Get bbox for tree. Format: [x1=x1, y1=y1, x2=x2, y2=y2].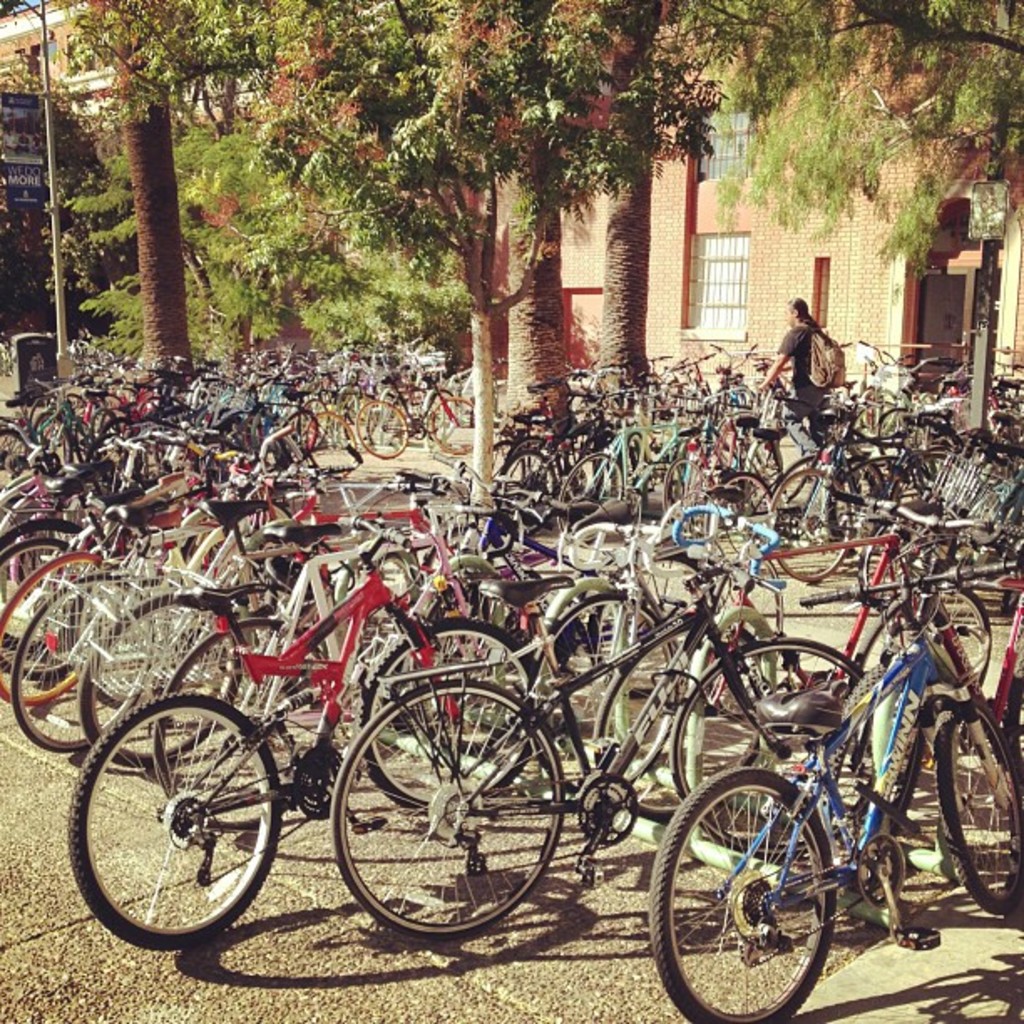
[x1=253, y1=0, x2=643, y2=504].
